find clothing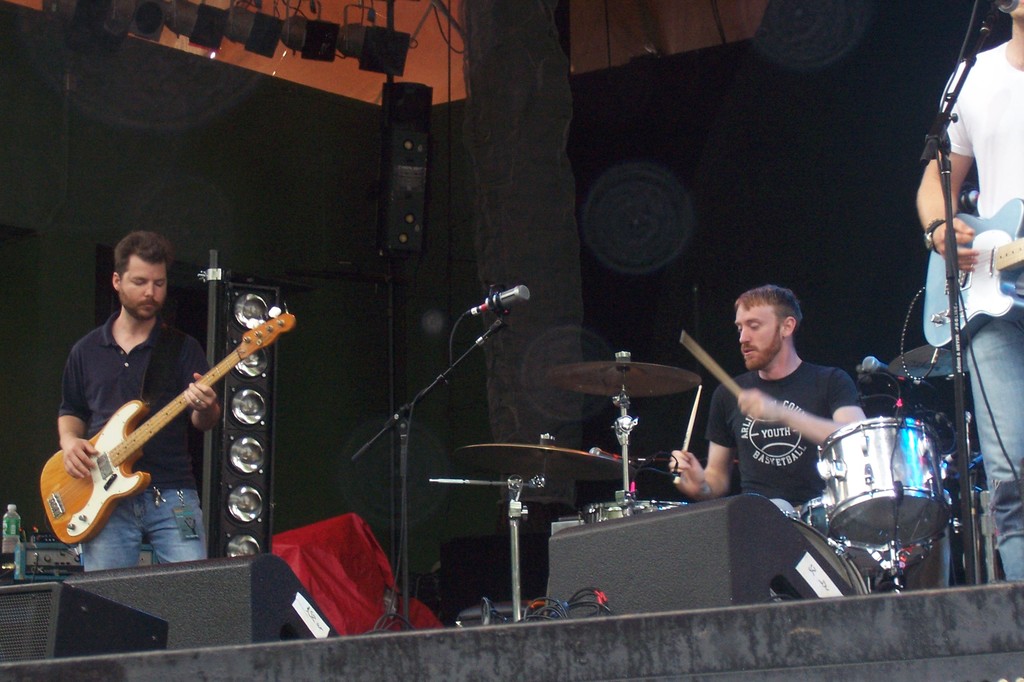
62,314,222,571
